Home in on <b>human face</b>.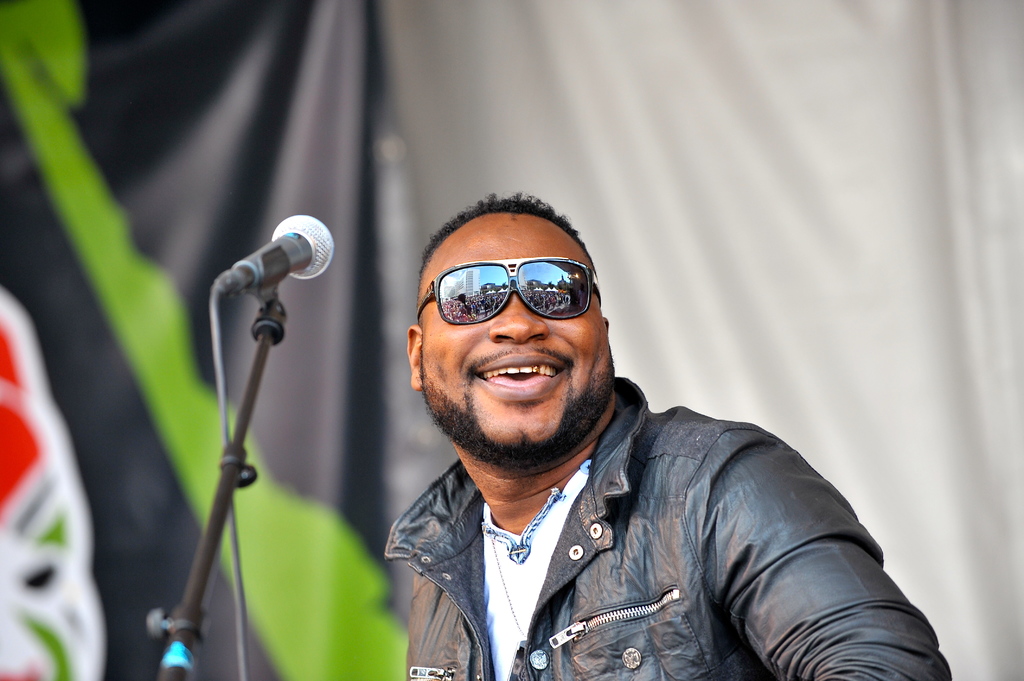
Homed in at bbox(423, 214, 608, 444).
